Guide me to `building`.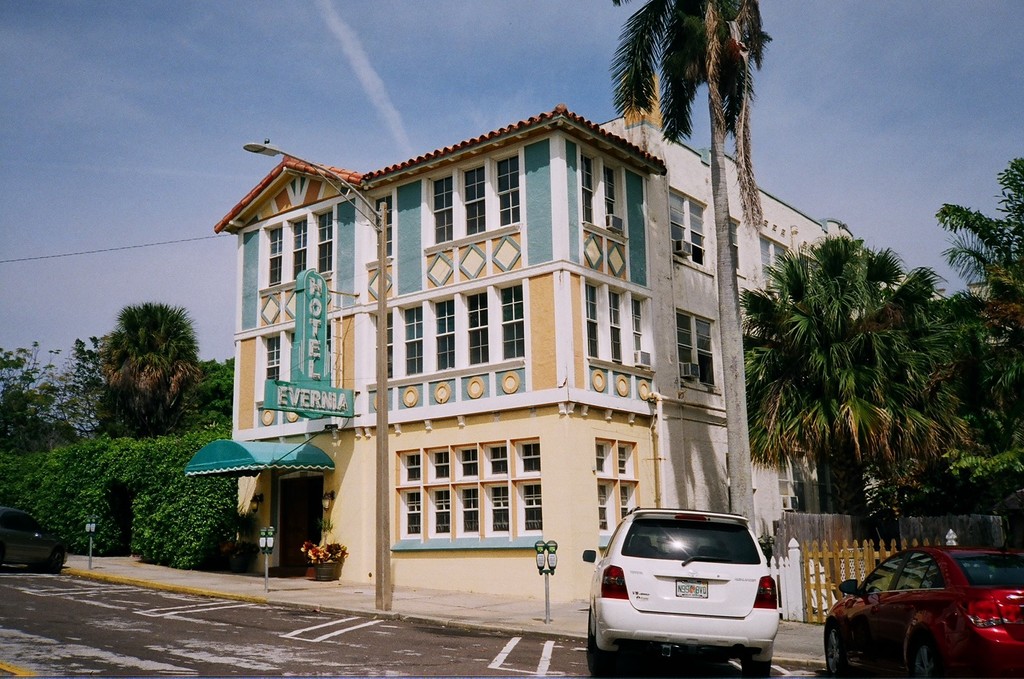
Guidance: bbox(182, 74, 948, 601).
